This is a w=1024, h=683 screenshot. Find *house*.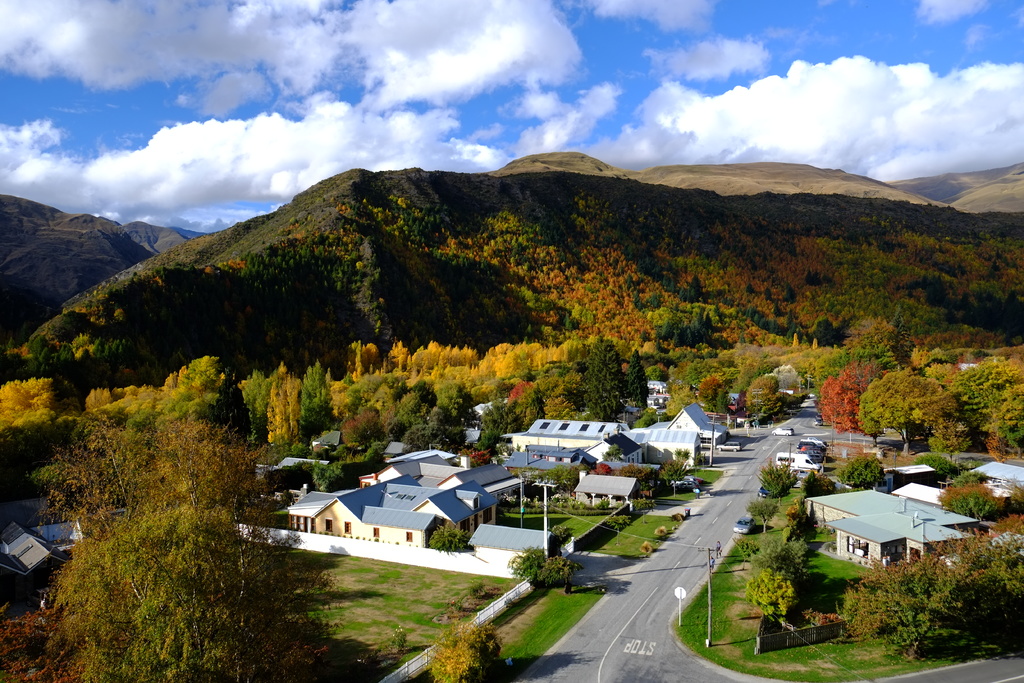
Bounding box: (left=973, top=457, right=1023, bottom=507).
